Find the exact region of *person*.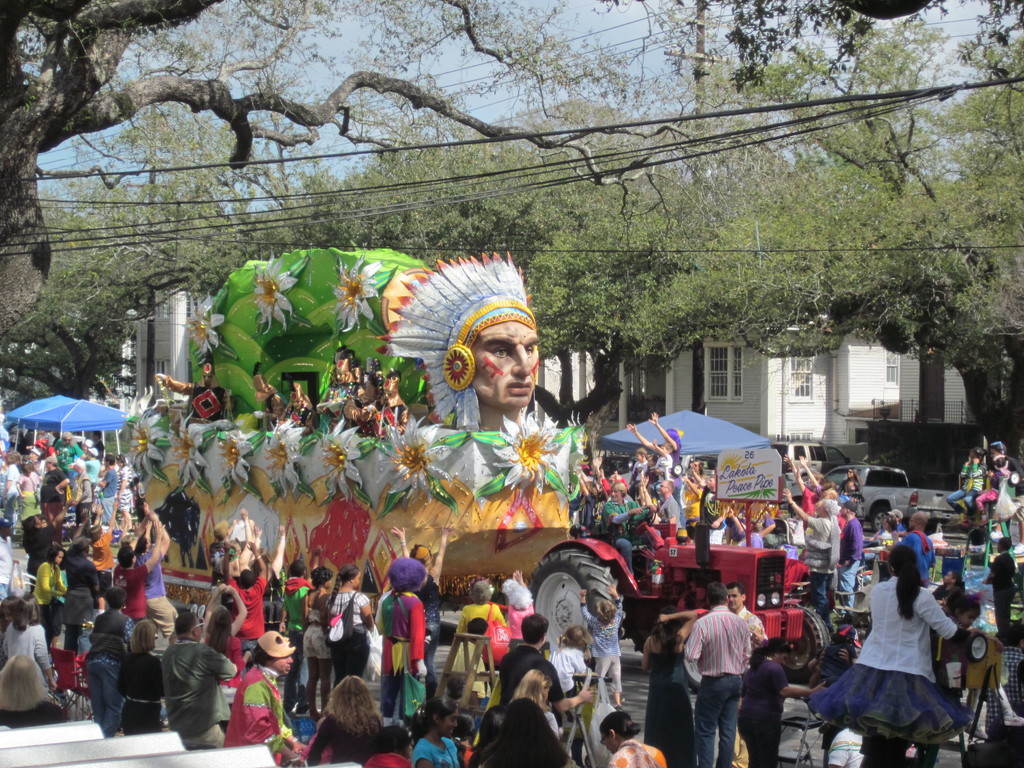
Exact region: bbox=[639, 603, 696, 762].
